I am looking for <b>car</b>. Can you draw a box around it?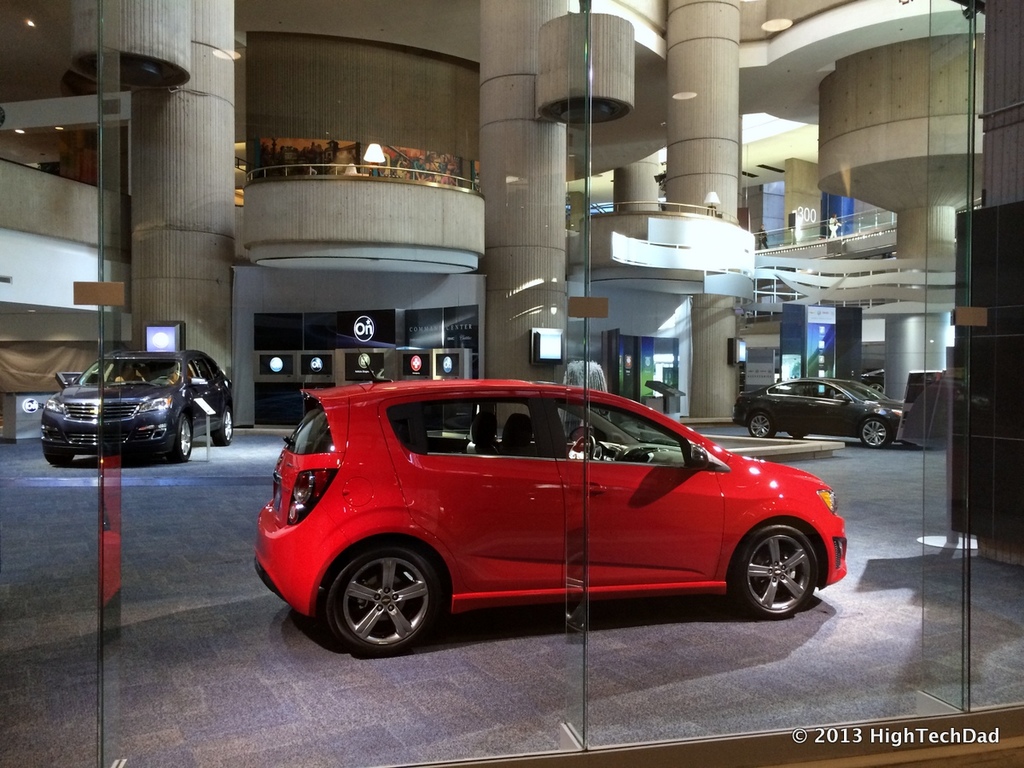
Sure, the bounding box is {"x1": 35, "y1": 351, "x2": 243, "y2": 464}.
